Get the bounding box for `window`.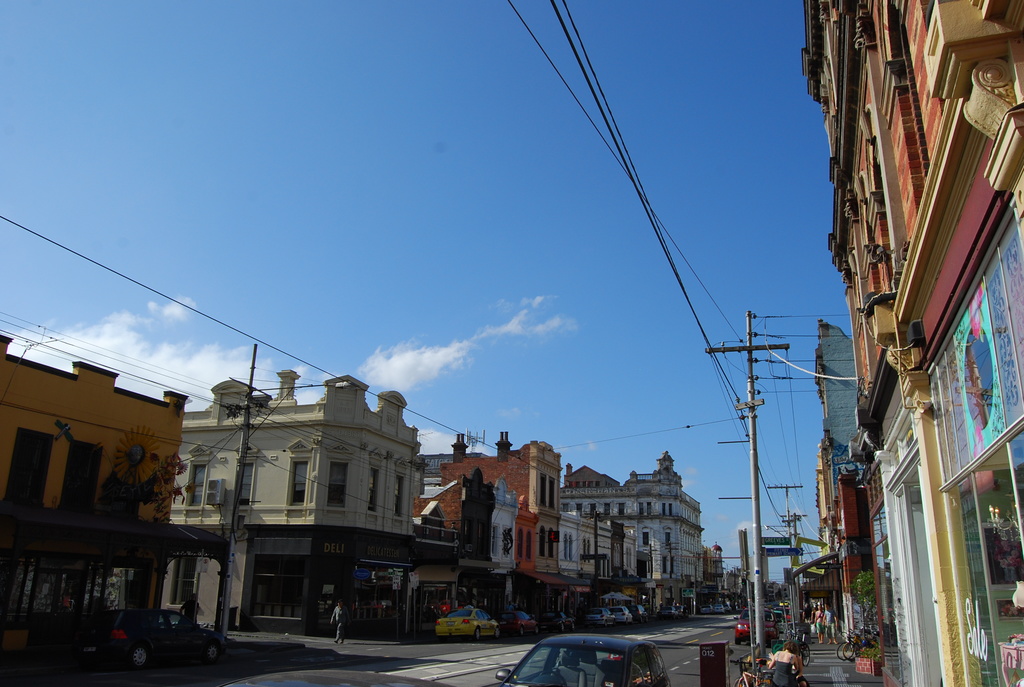
<region>171, 557, 197, 604</region>.
